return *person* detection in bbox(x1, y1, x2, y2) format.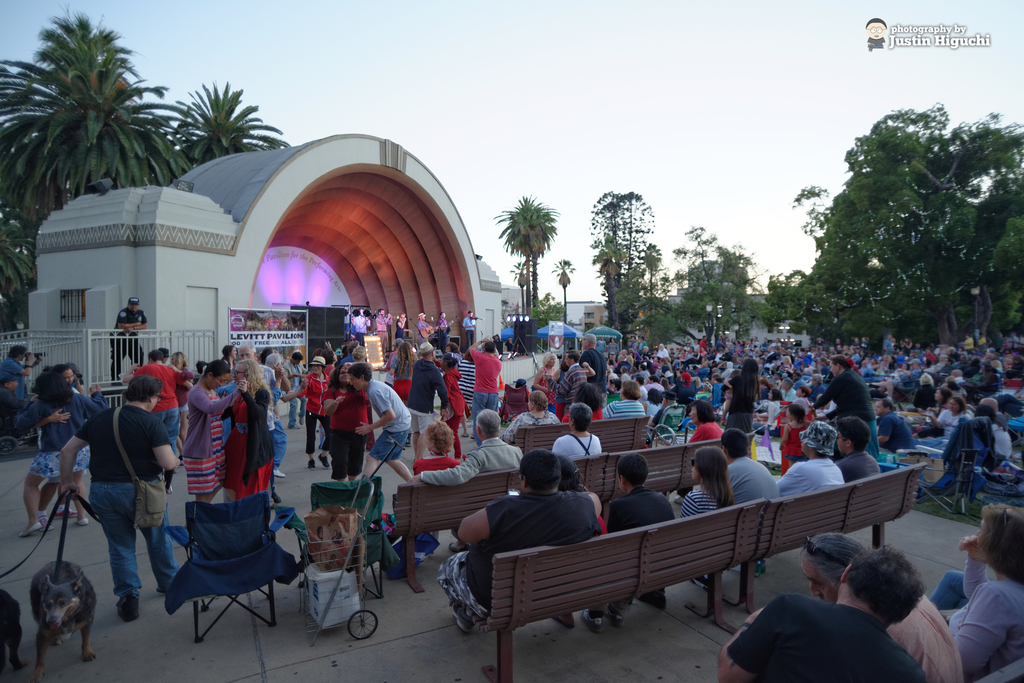
bbox(810, 344, 881, 429).
